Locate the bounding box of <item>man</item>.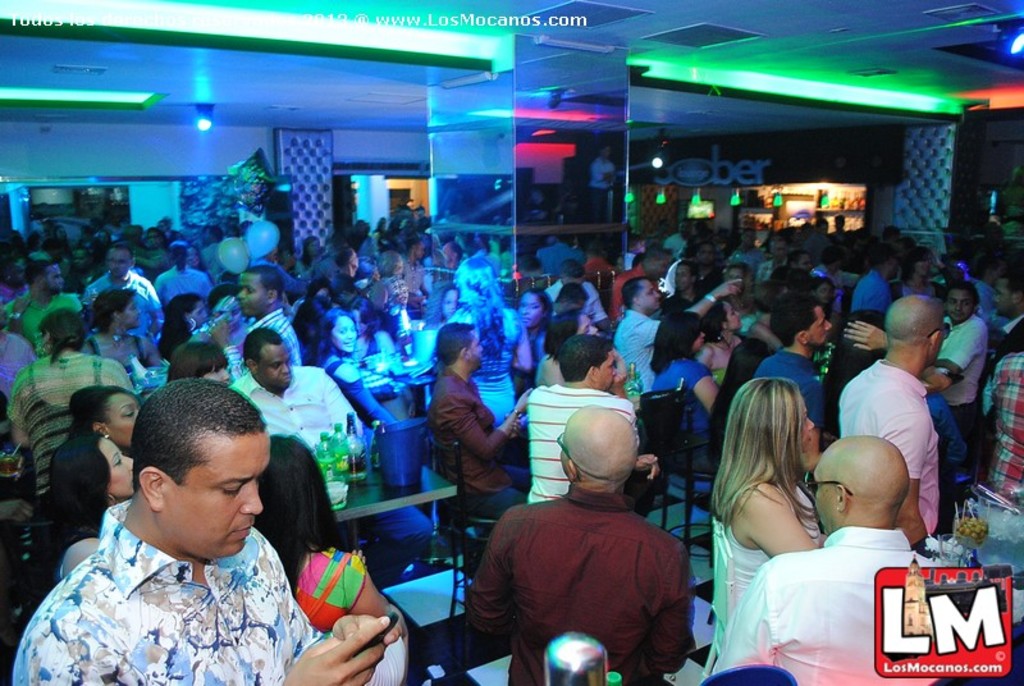
Bounding box: (left=550, top=282, right=588, bottom=317).
